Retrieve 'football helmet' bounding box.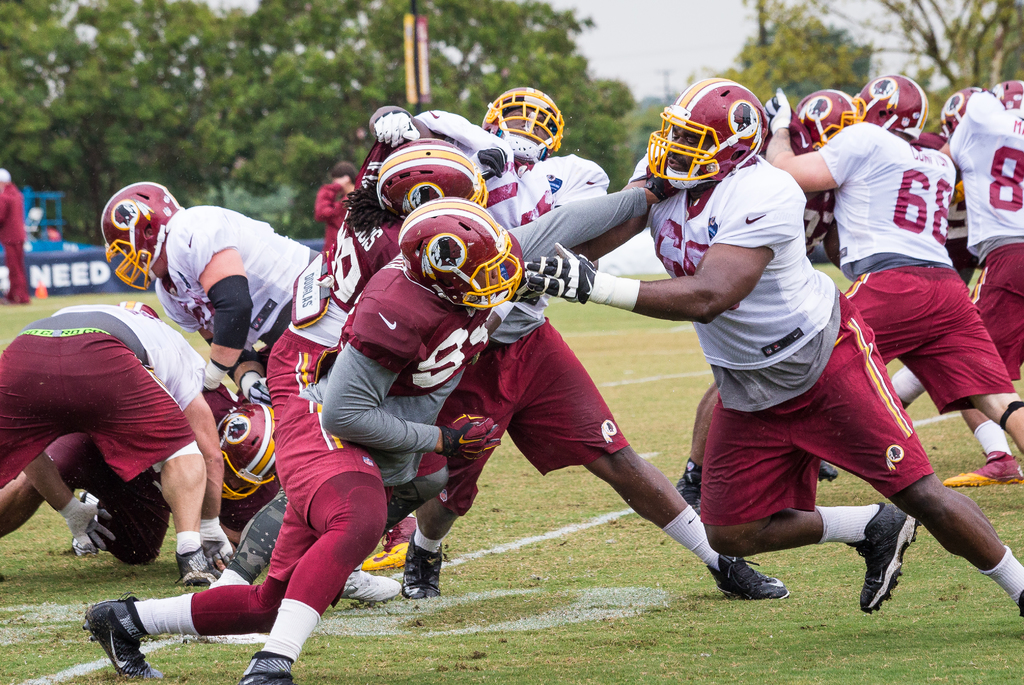
Bounding box: [397,196,525,316].
